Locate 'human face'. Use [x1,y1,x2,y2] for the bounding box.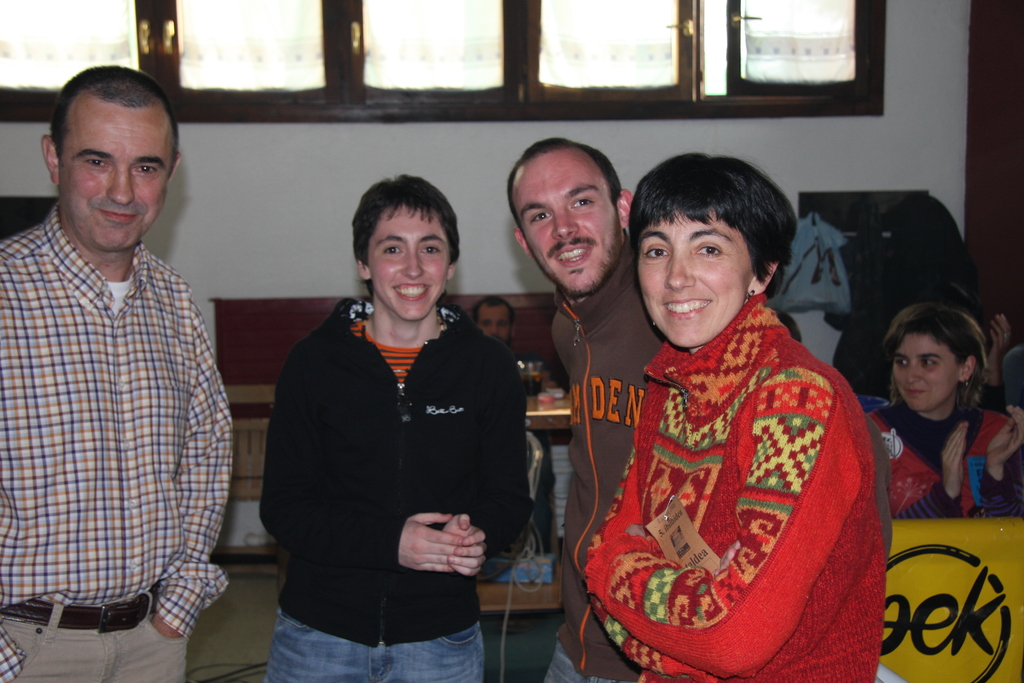
[514,161,623,293].
